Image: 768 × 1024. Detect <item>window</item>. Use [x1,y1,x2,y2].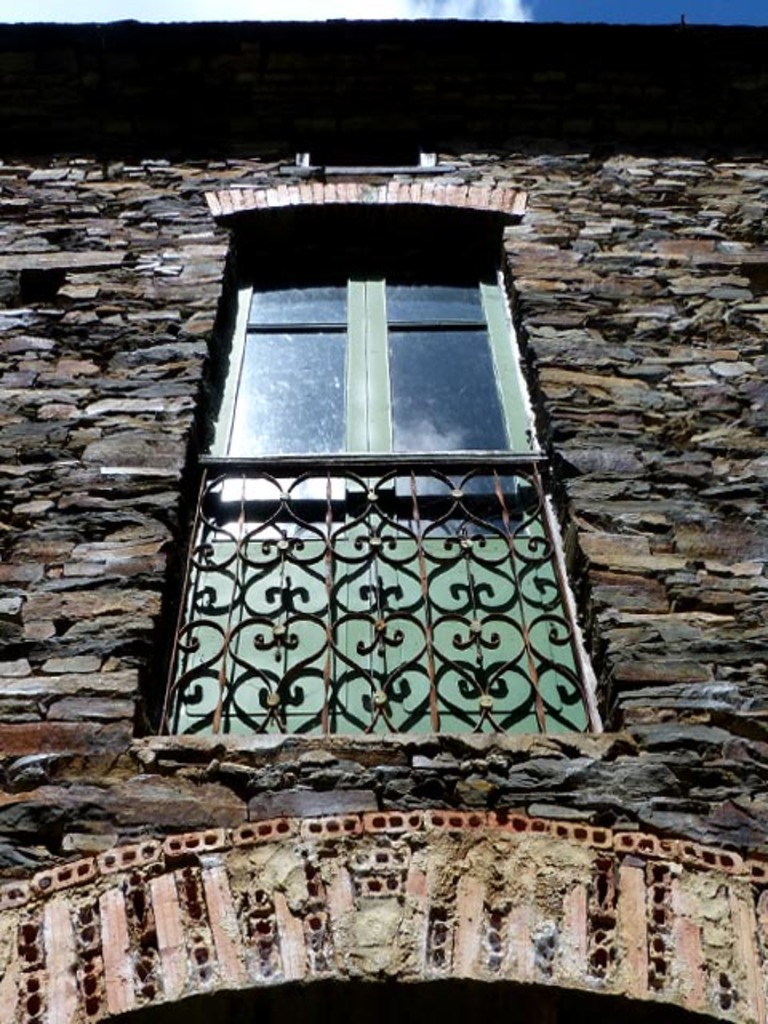
[174,171,605,728].
